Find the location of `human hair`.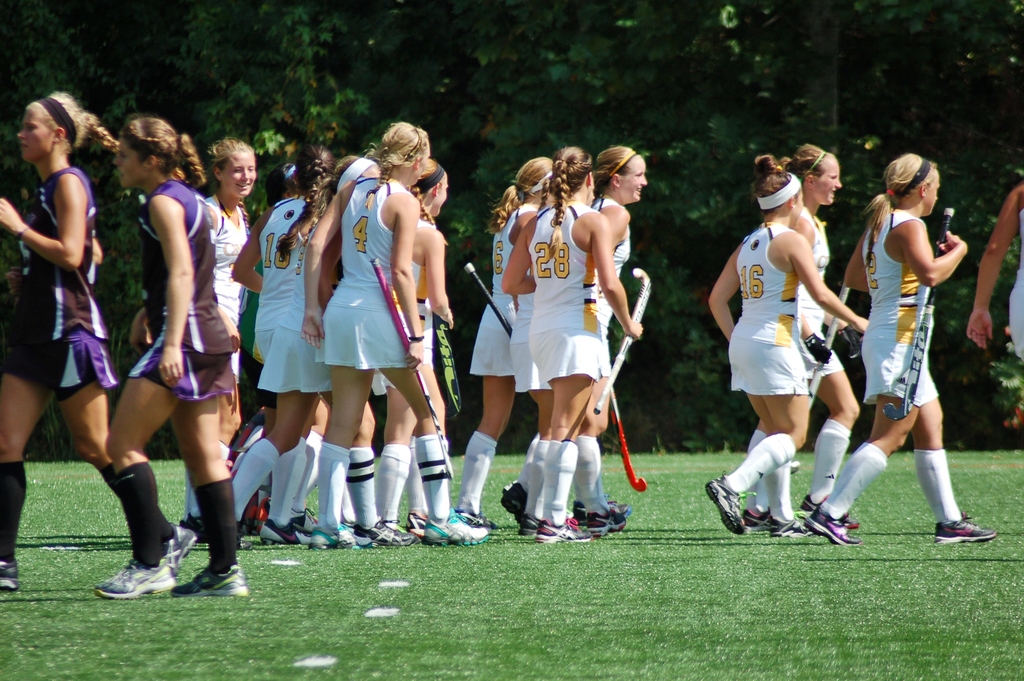
Location: (x1=304, y1=154, x2=360, y2=233).
